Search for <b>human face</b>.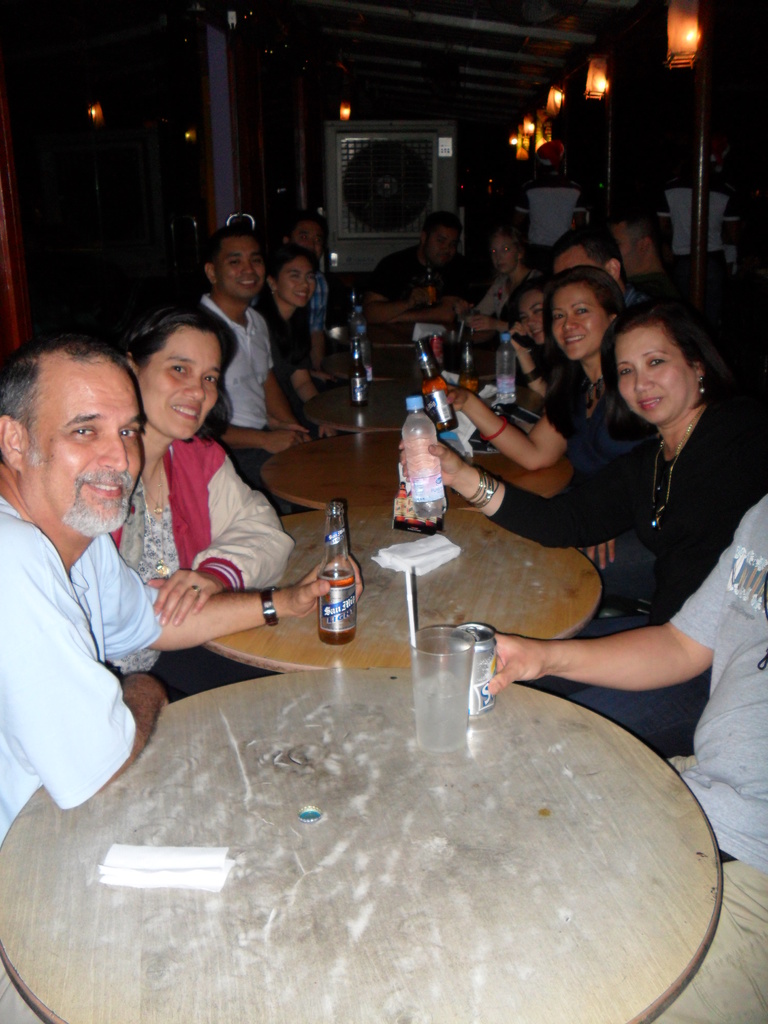
Found at box(285, 262, 307, 307).
